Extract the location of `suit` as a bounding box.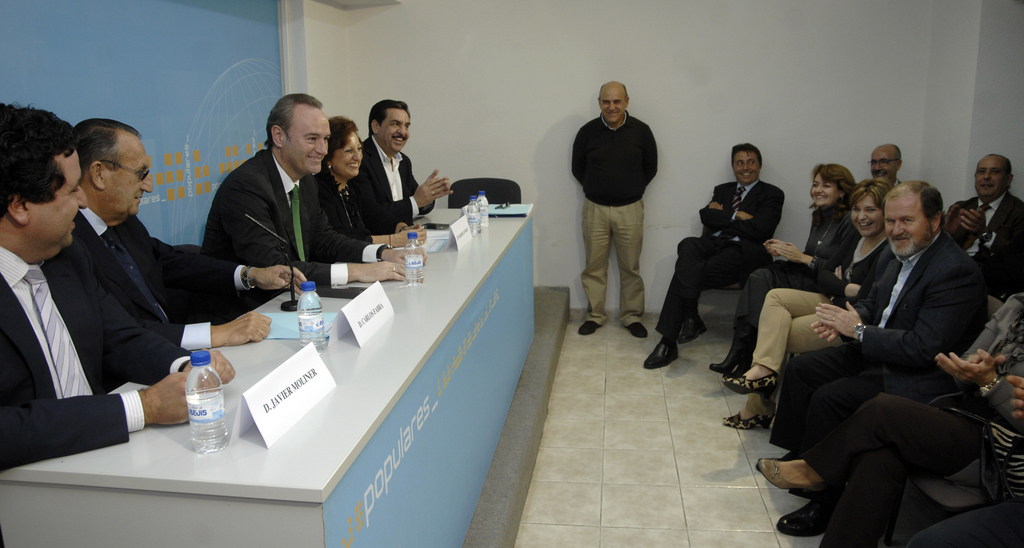
rect(655, 177, 789, 330).
